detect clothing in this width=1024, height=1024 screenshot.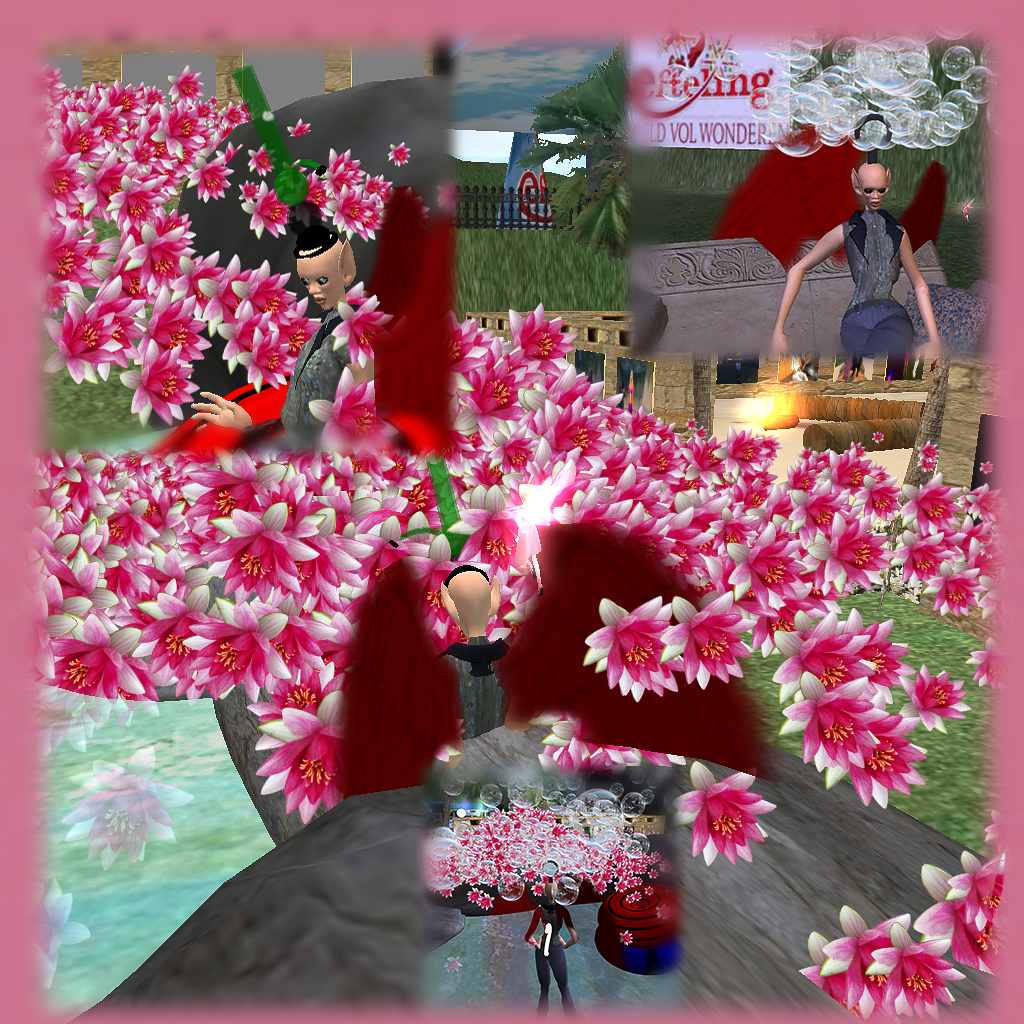
Detection: x1=783, y1=163, x2=955, y2=366.
